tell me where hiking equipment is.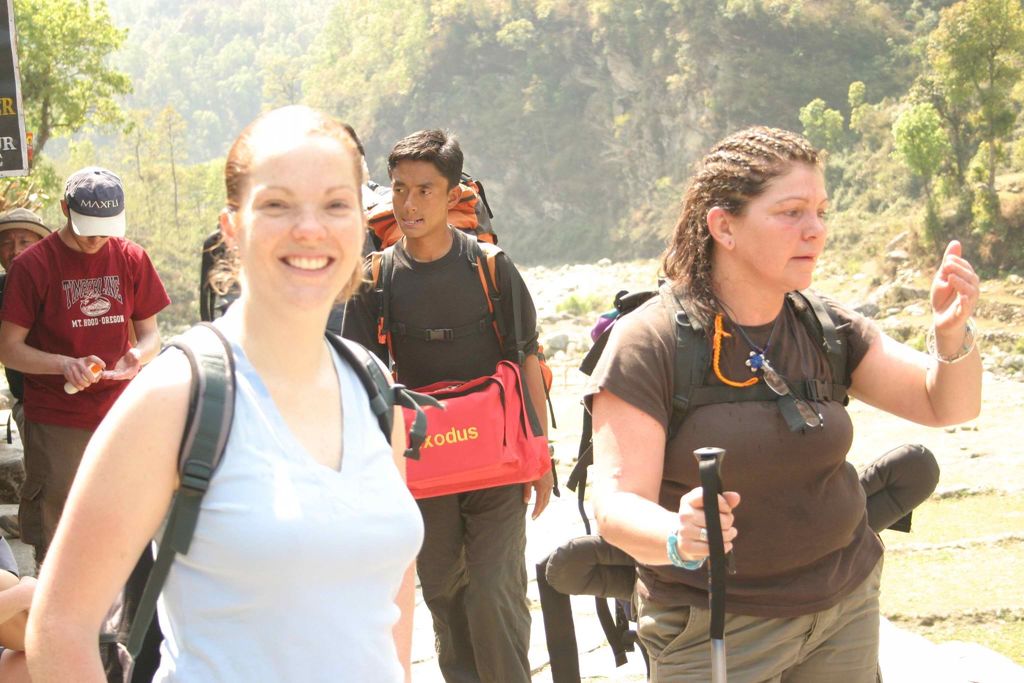
hiking equipment is at BBox(91, 324, 453, 682).
